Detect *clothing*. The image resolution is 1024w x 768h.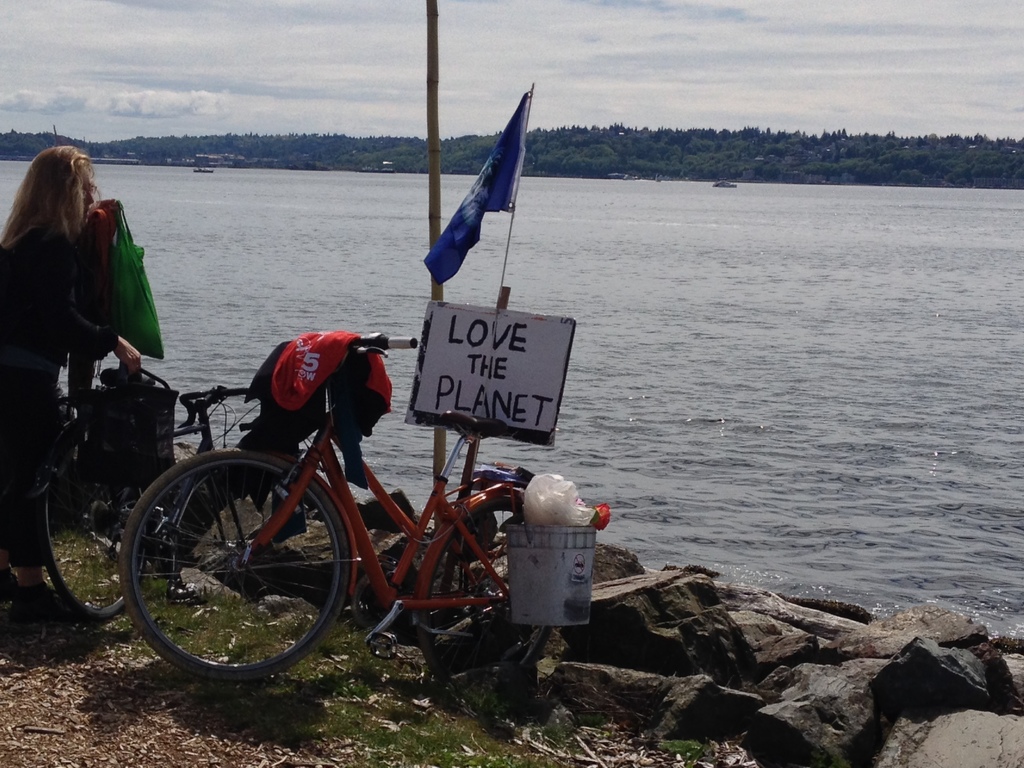
crop(0, 143, 136, 604).
